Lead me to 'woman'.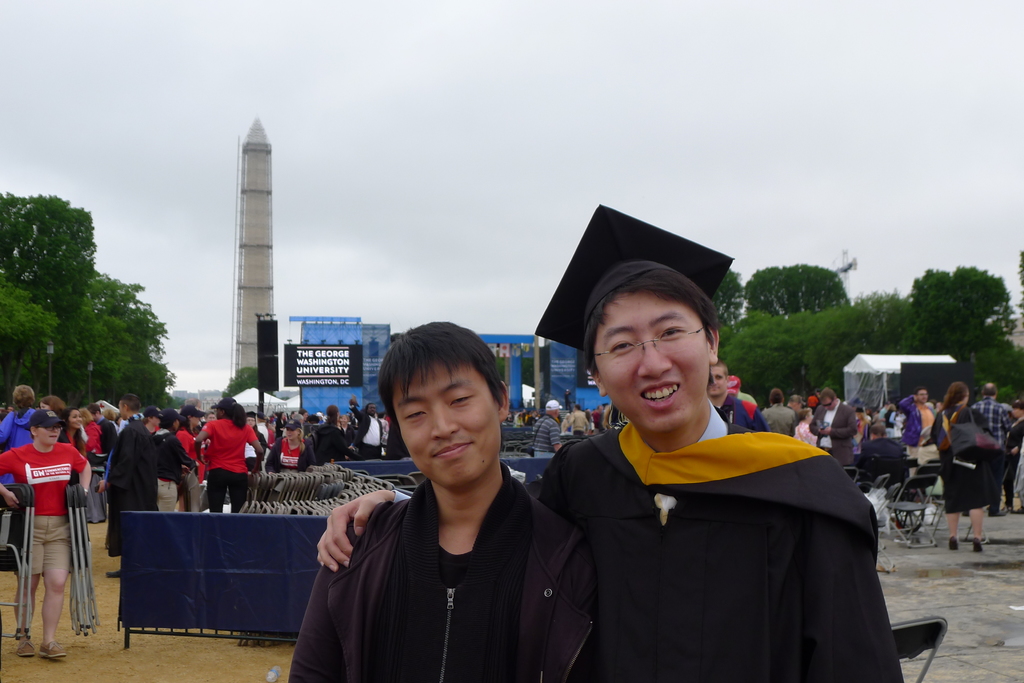
Lead to bbox=(931, 378, 988, 552).
